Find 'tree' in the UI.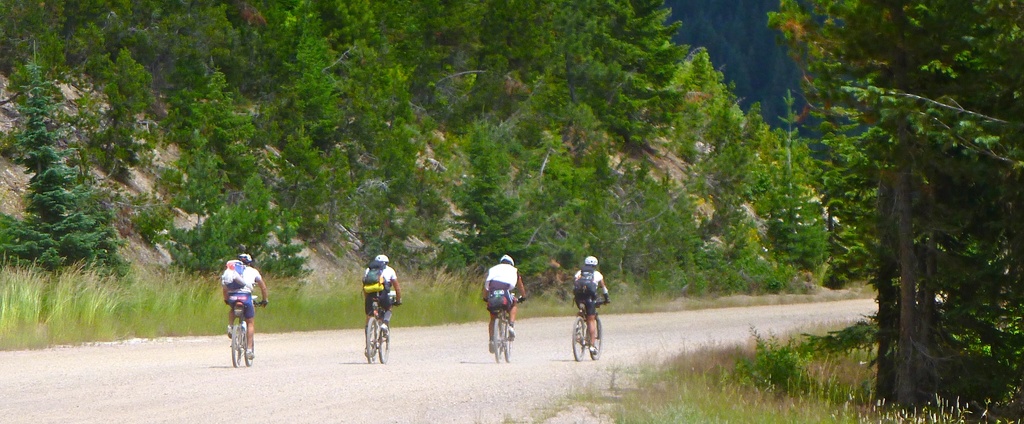
UI element at pyautogui.locateOnScreen(166, 175, 320, 275).
